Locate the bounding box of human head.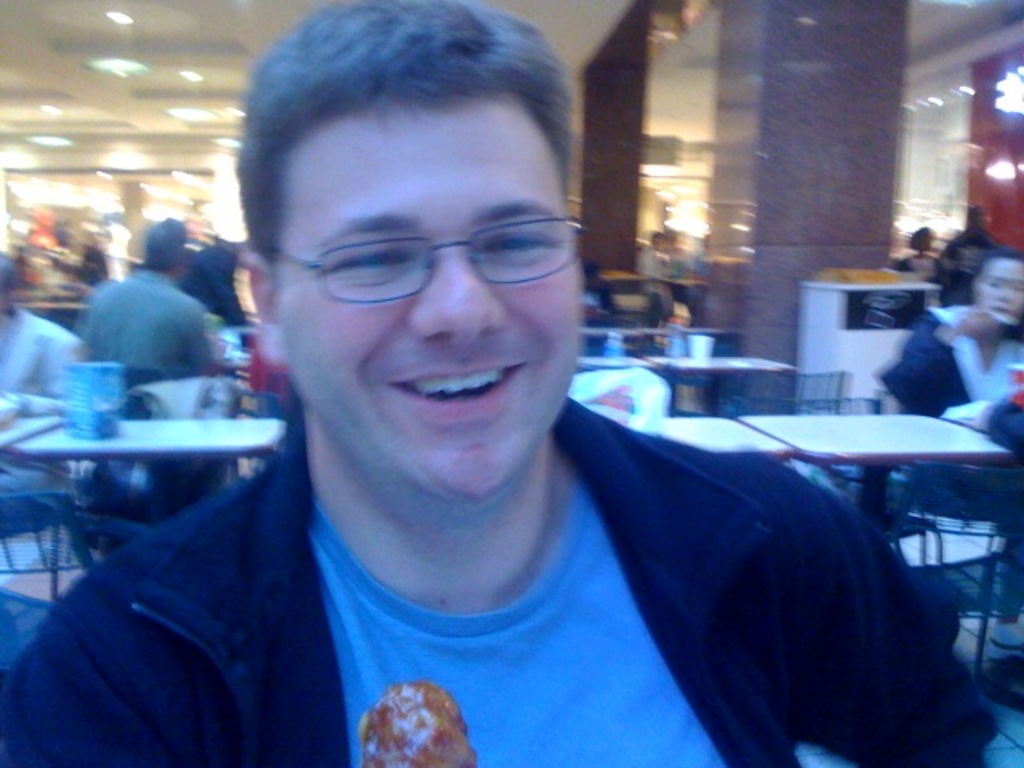
Bounding box: 141:218:189:283.
